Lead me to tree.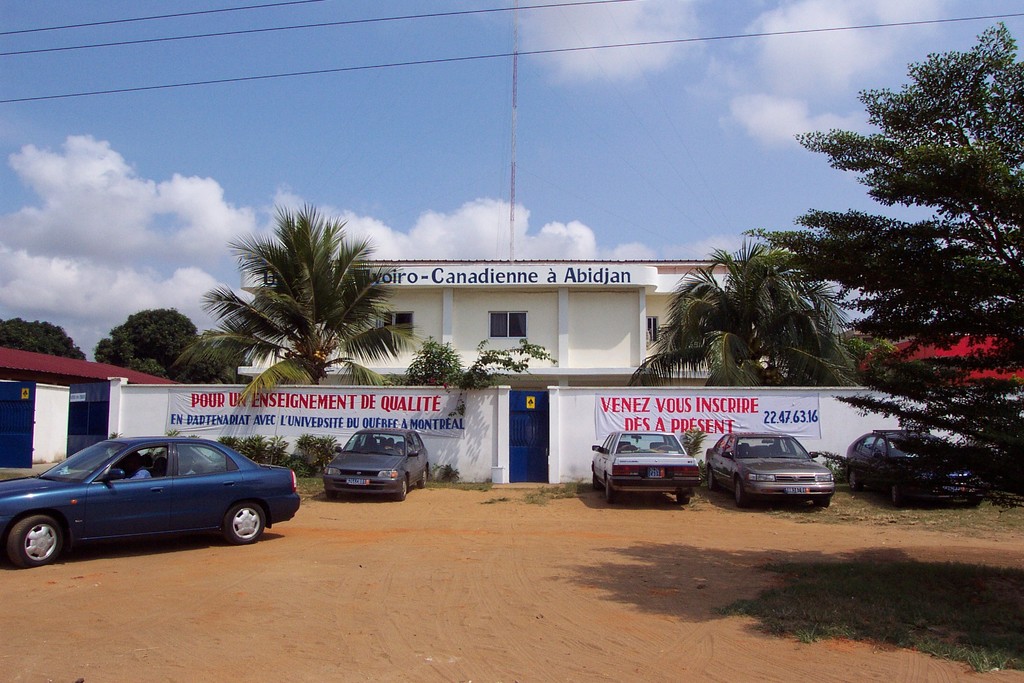
Lead to locate(740, 12, 1023, 491).
